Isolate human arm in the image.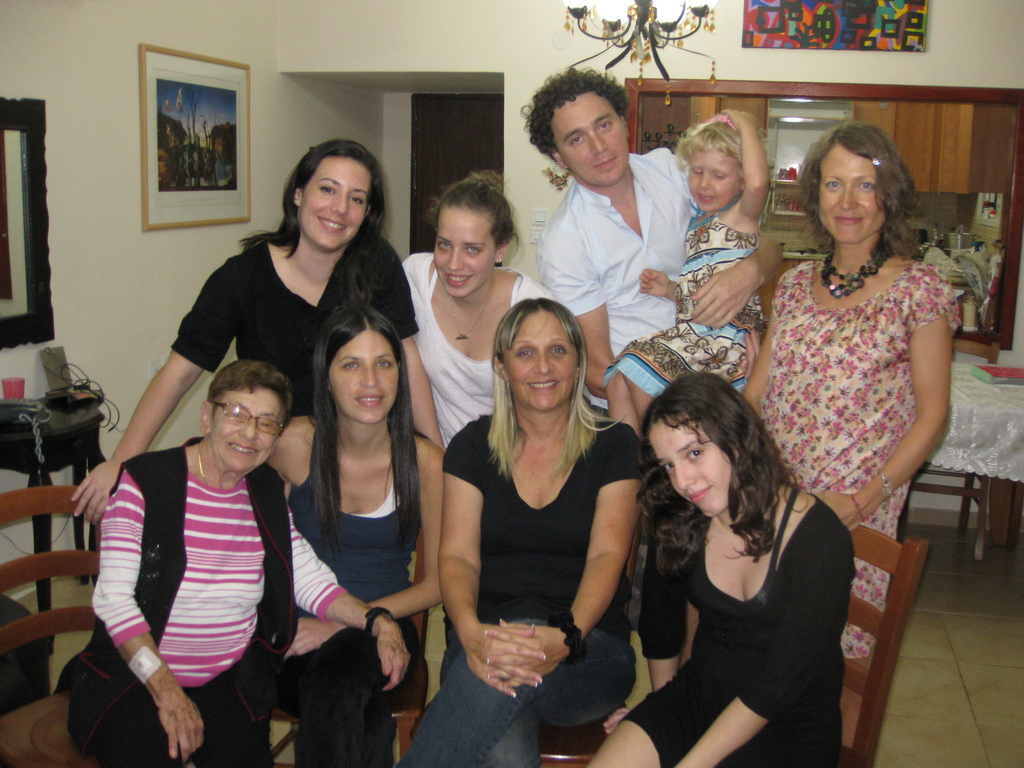
Isolated region: [532,218,617,399].
